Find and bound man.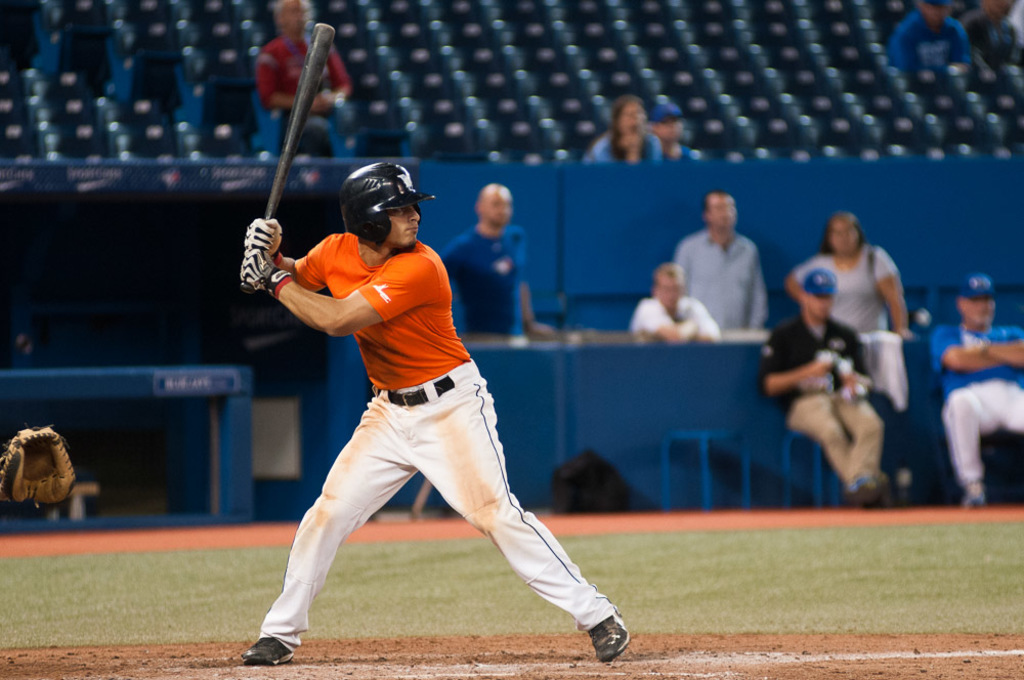
Bound: Rect(649, 104, 690, 167).
